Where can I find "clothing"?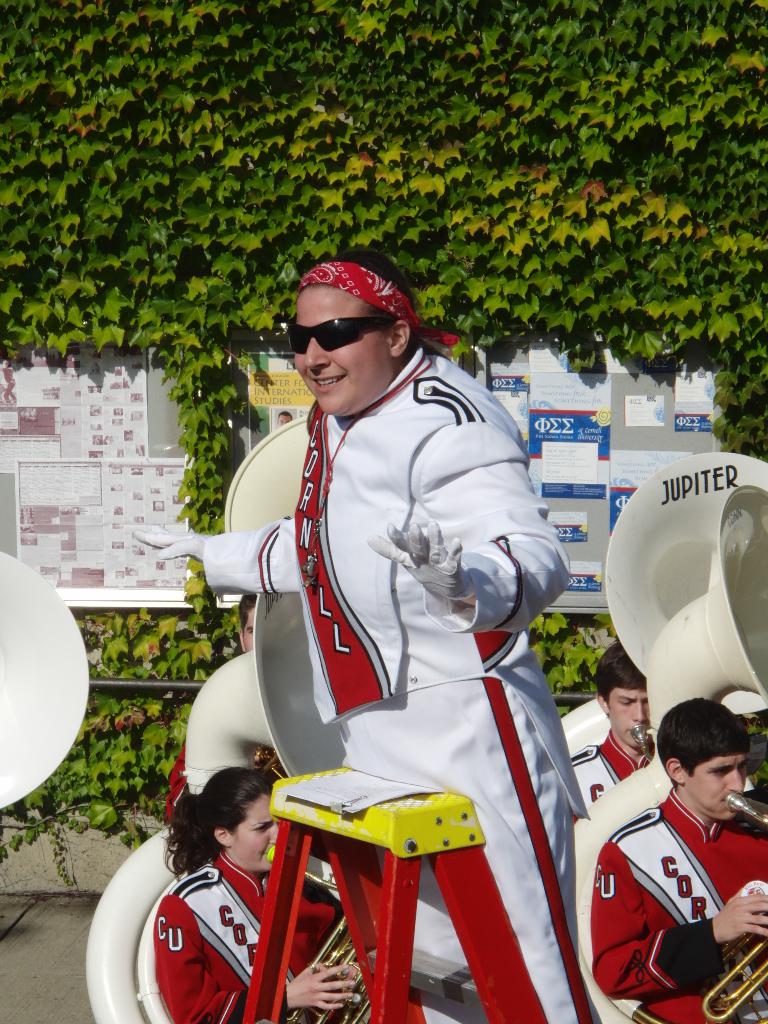
You can find it at <box>154,849,357,1023</box>.
